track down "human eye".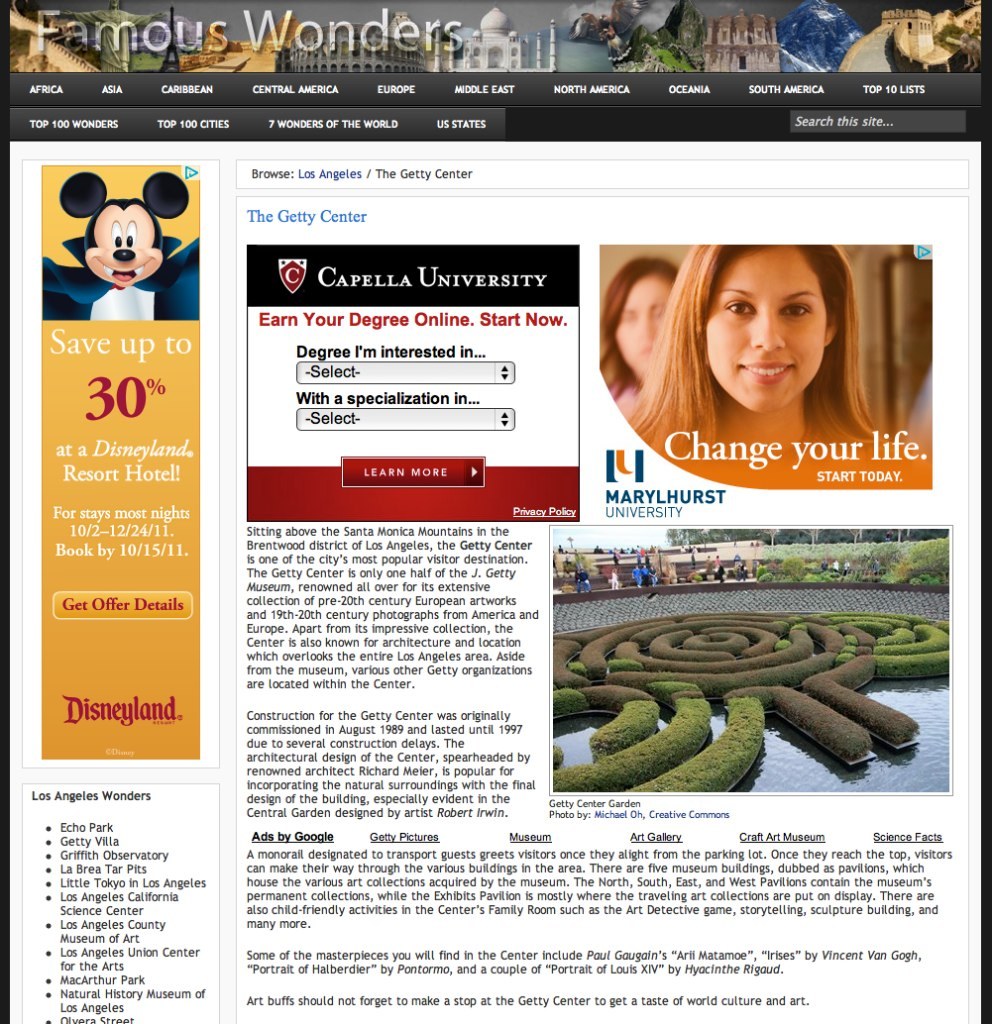
Tracked to region(649, 308, 666, 325).
